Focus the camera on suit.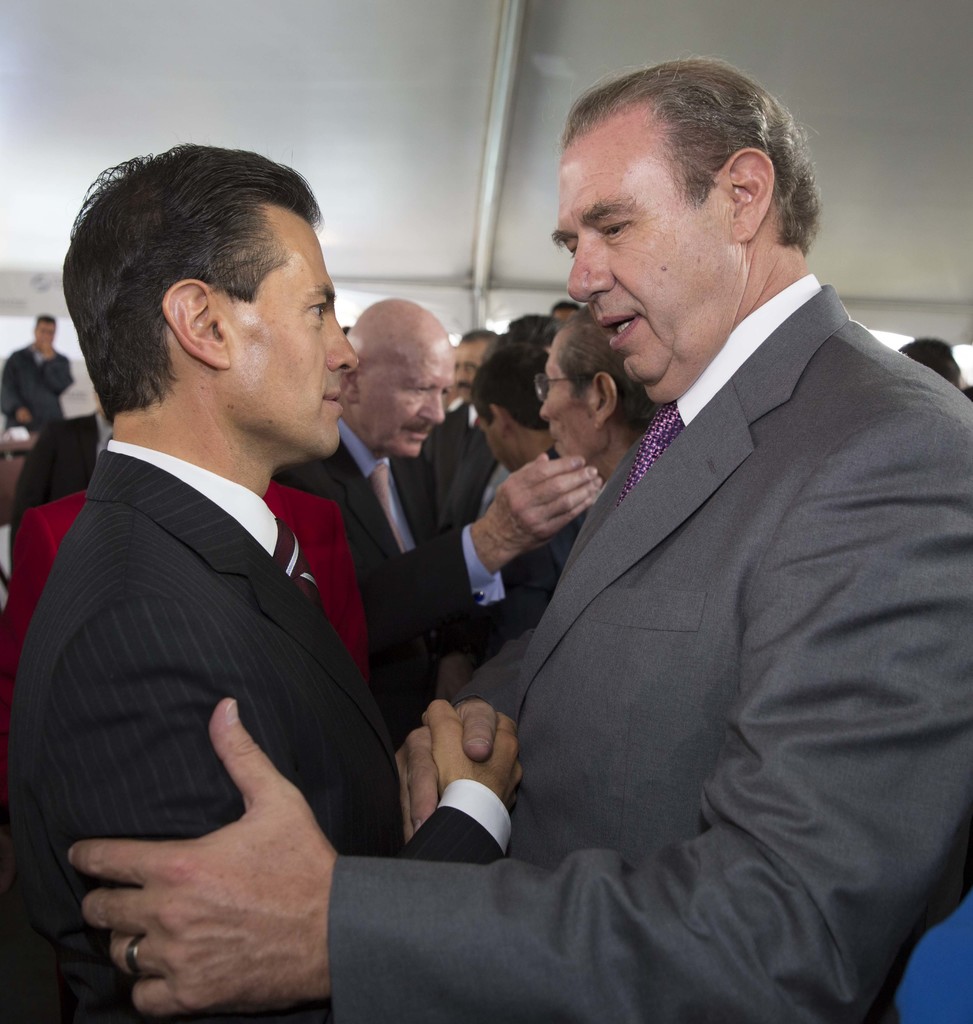
Focus region: Rect(260, 413, 505, 700).
